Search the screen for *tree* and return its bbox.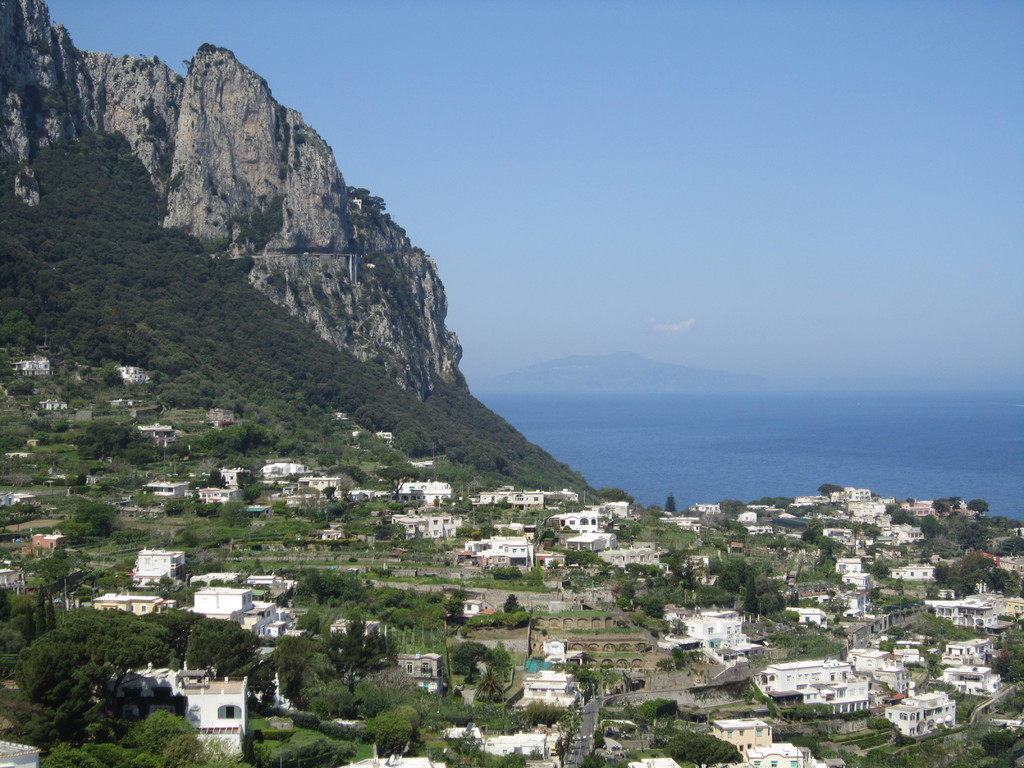
Found: box(252, 721, 358, 767).
